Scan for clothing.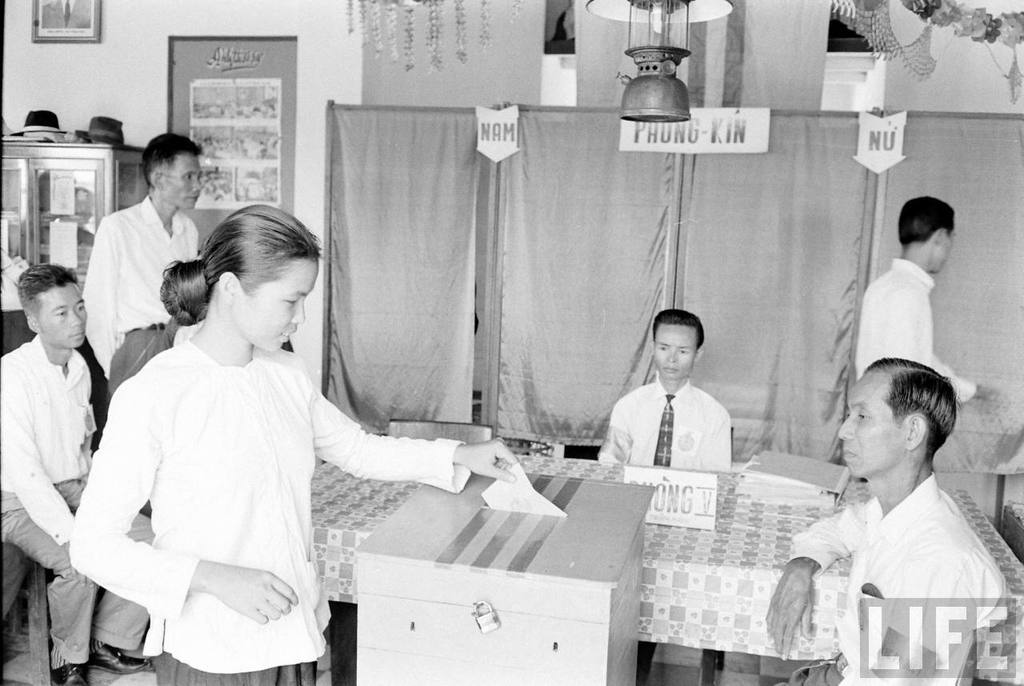
Scan result: BBox(601, 379, 730, 490).
